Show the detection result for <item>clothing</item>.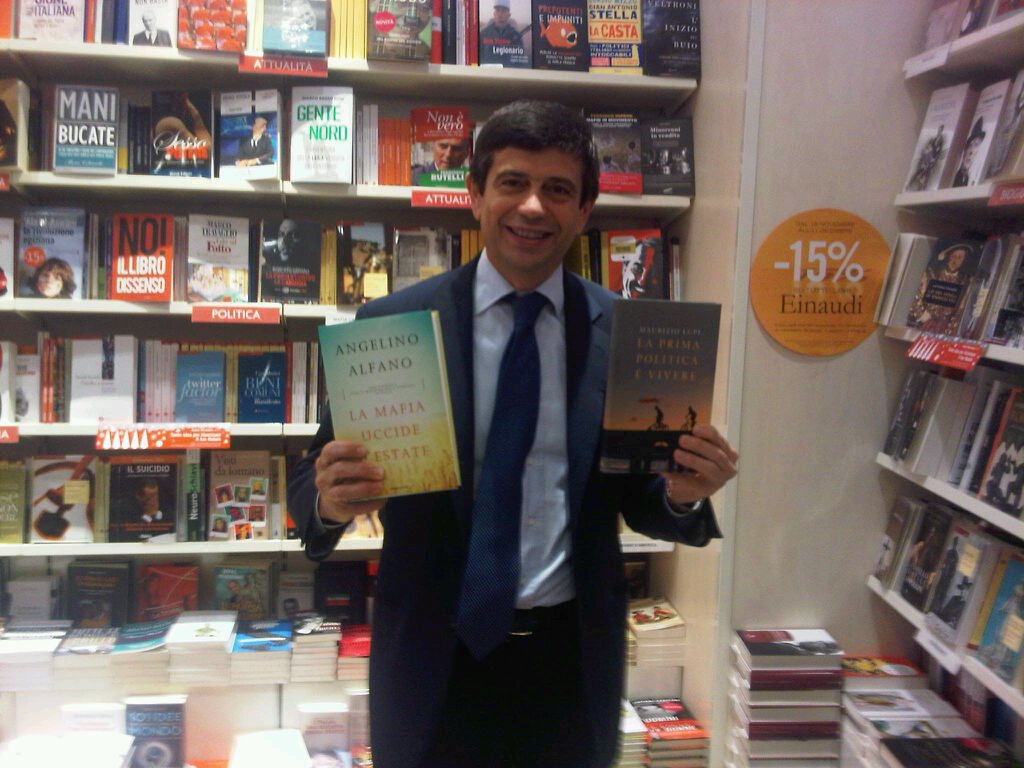
<bbox>235, 133, 274, 164</bbox>.
